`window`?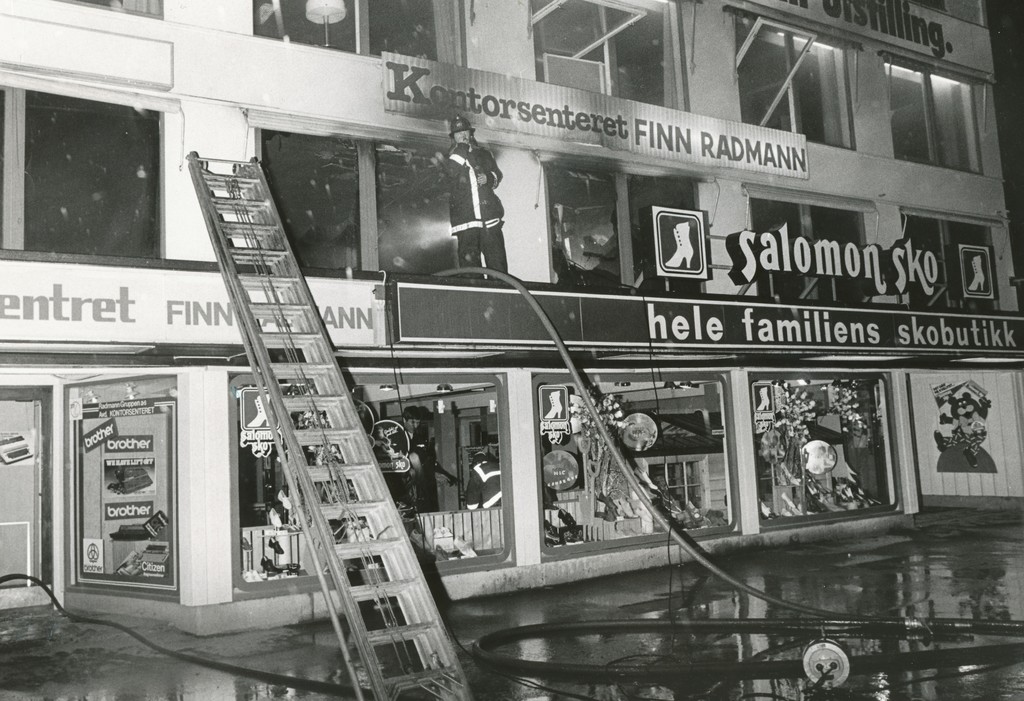
730, 8, 858, 146
